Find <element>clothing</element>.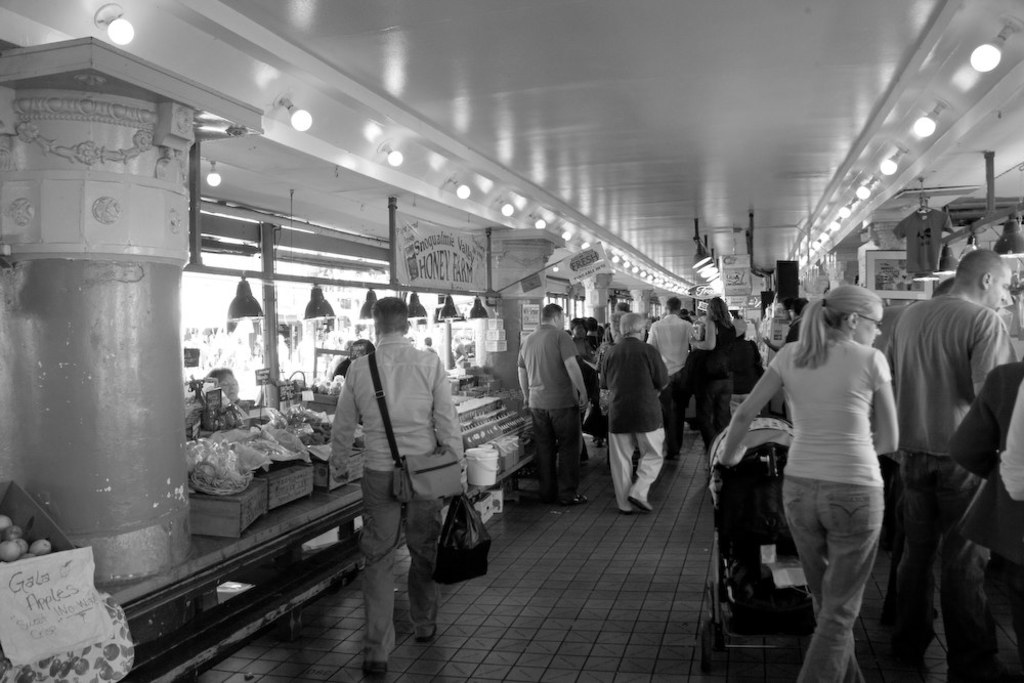
<region>598, 337, 671, 510</region>.
